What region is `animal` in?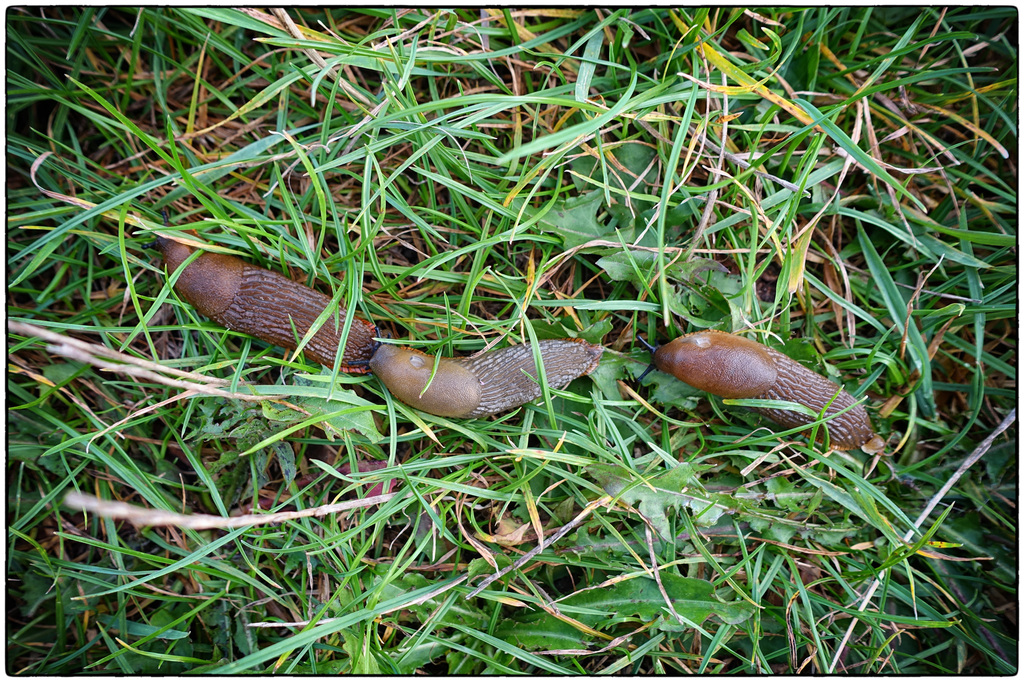
BBox(632, 329, 876, 450).
